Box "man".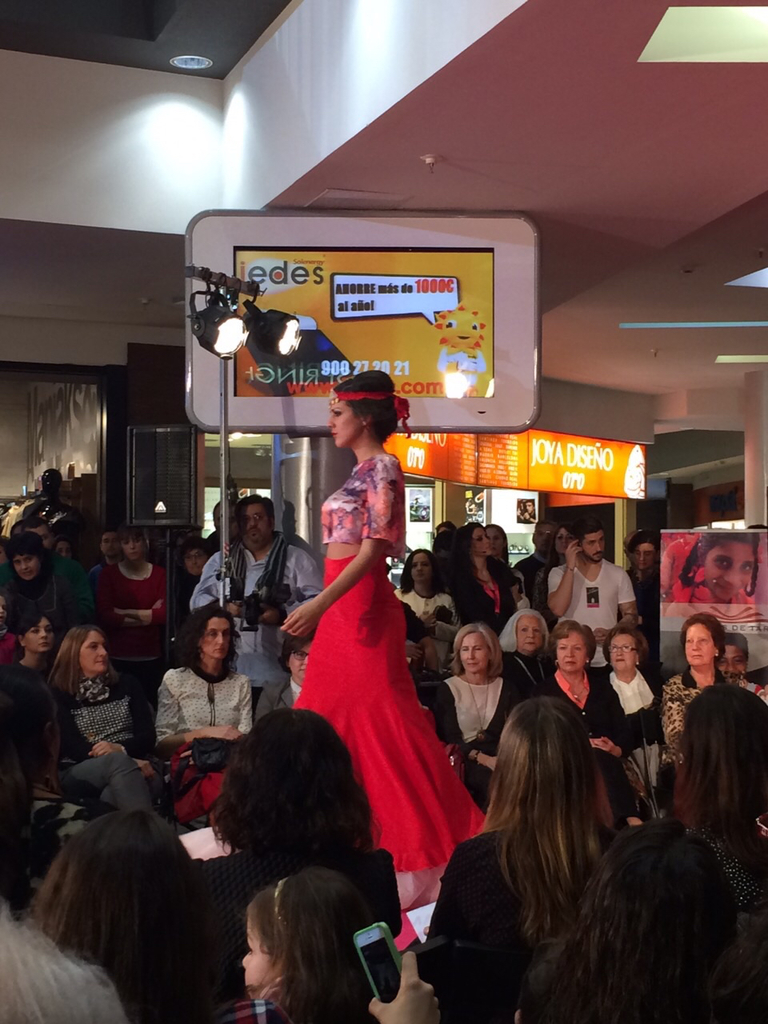
(546, 520, 640, 681).
